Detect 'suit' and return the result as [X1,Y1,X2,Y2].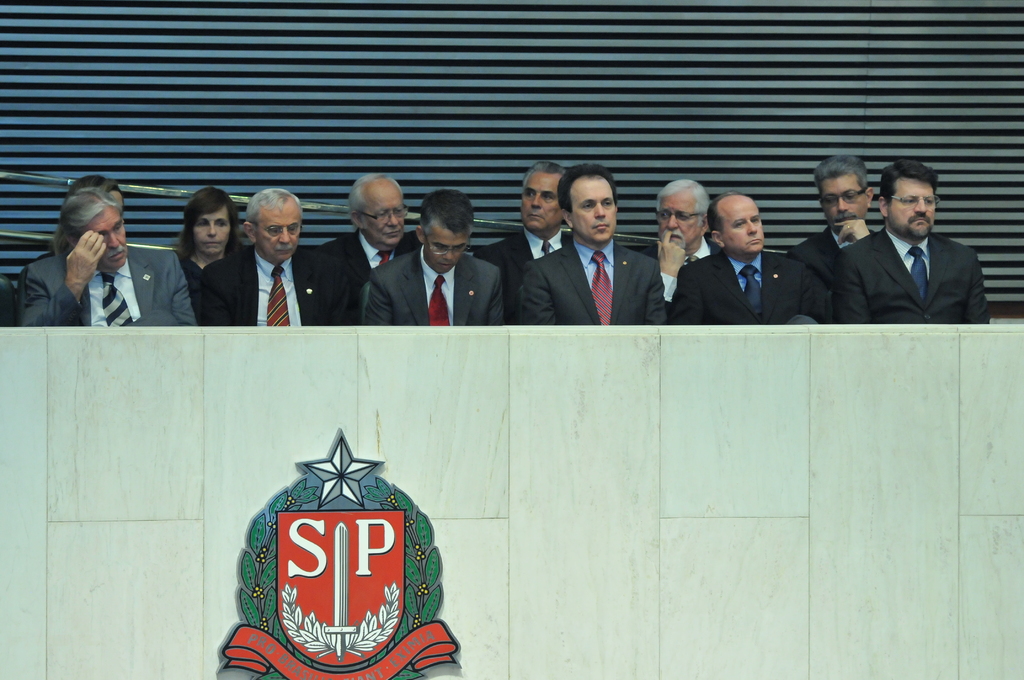
[472,228,573,303].
